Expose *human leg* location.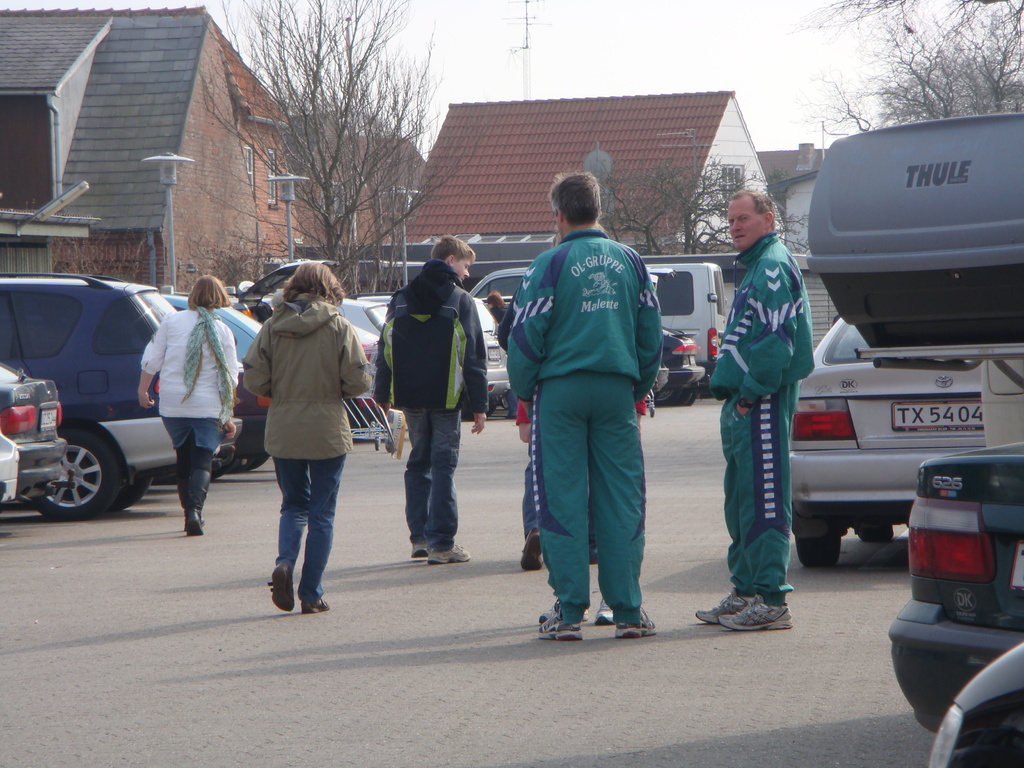
Exposed at bbox(265, 432, 310, 613).
